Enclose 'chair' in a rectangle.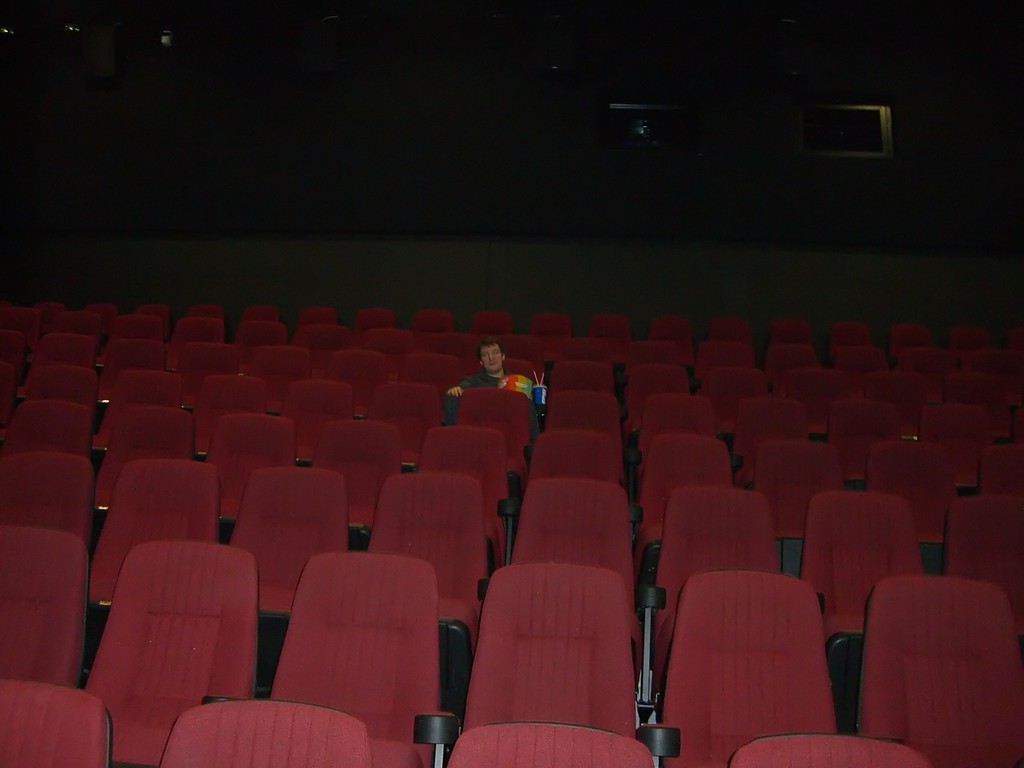
bbox(414, 311, 454, 332).
